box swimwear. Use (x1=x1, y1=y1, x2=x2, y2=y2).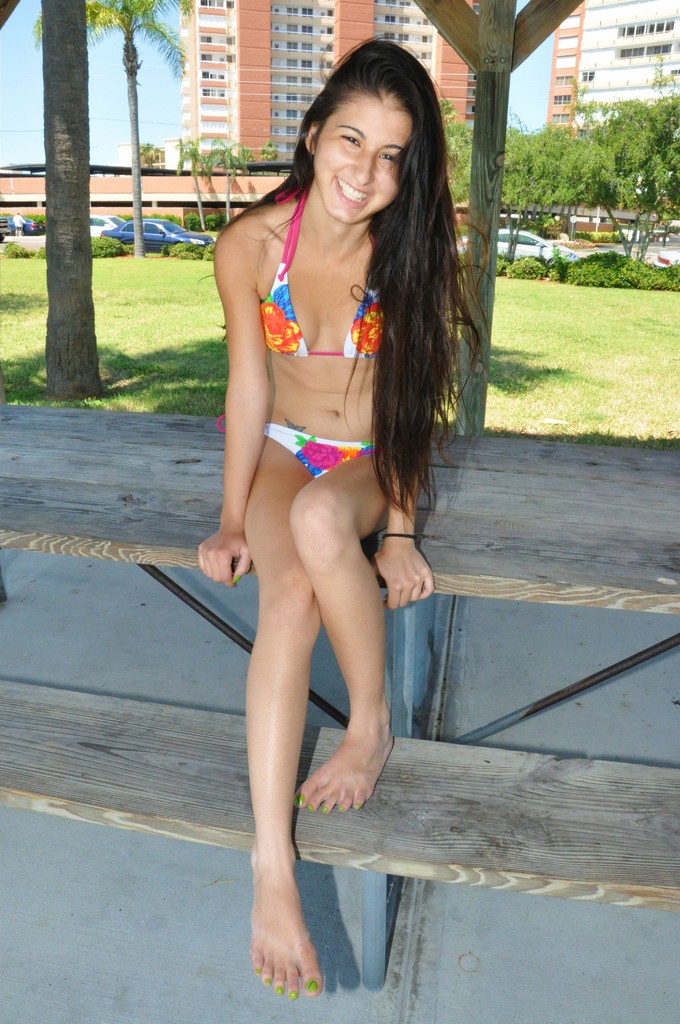
(x1=213, y1=414, x2=374, y2=479).
